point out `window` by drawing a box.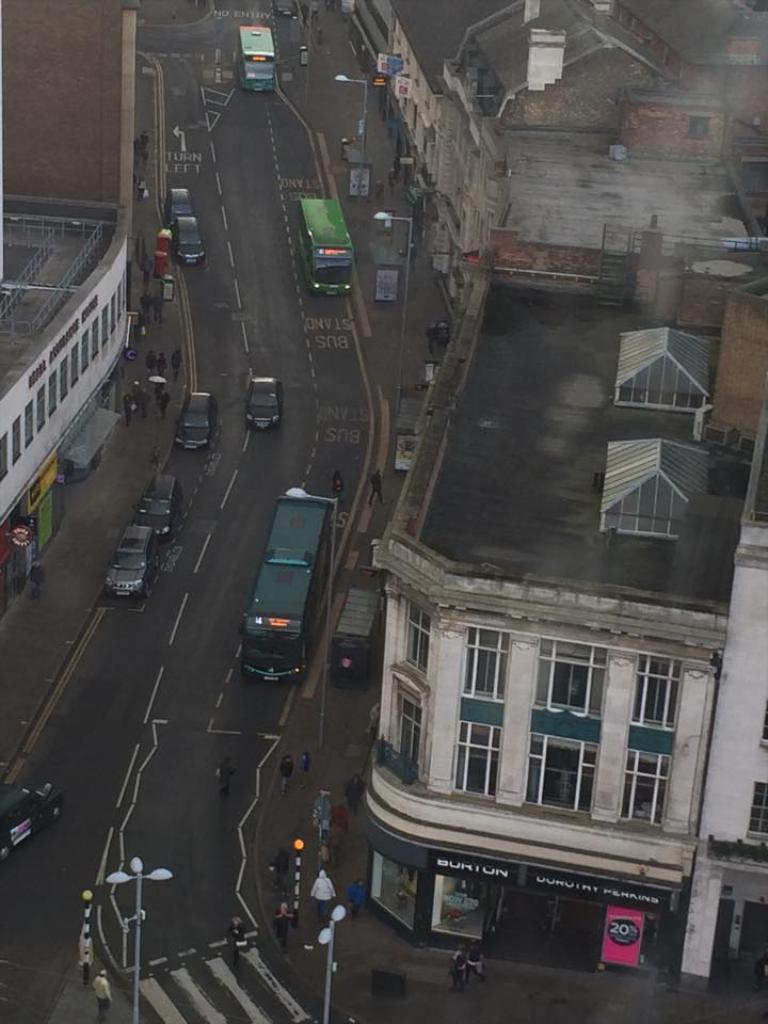
<bbox>745, 777, 767, 838</bbox>.
